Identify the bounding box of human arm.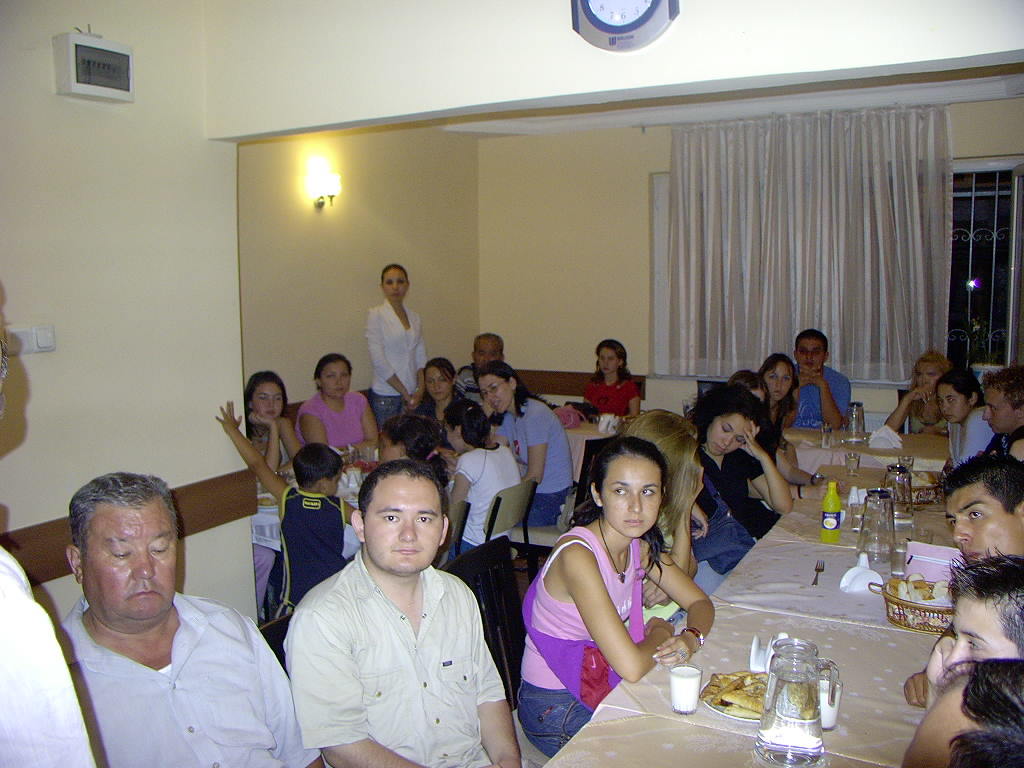
[475, 393, 495, 420].
